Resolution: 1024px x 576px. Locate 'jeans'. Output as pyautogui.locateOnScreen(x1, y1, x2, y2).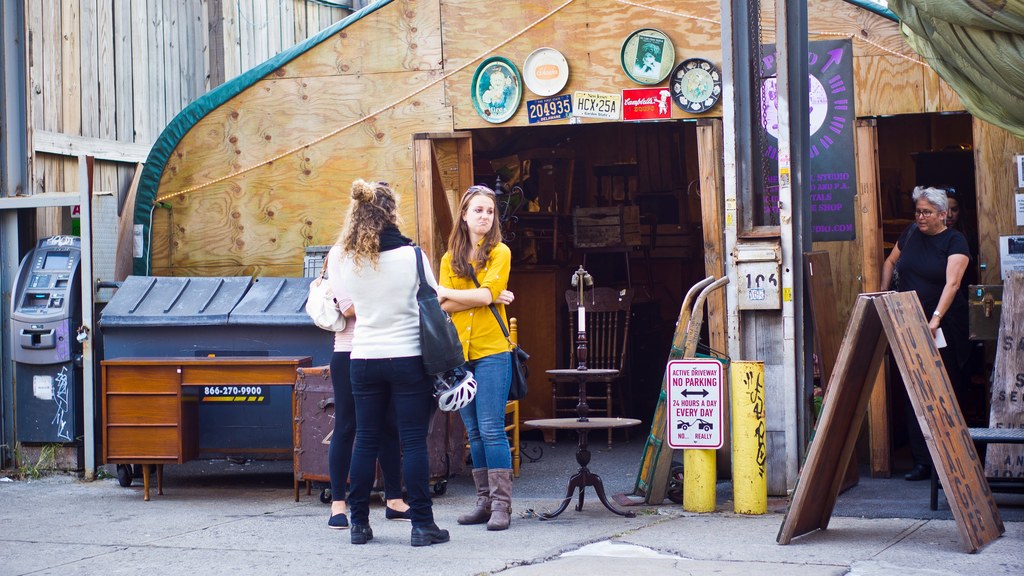
pyautogui.locateOnScreen(350, 356, 435, 526).
